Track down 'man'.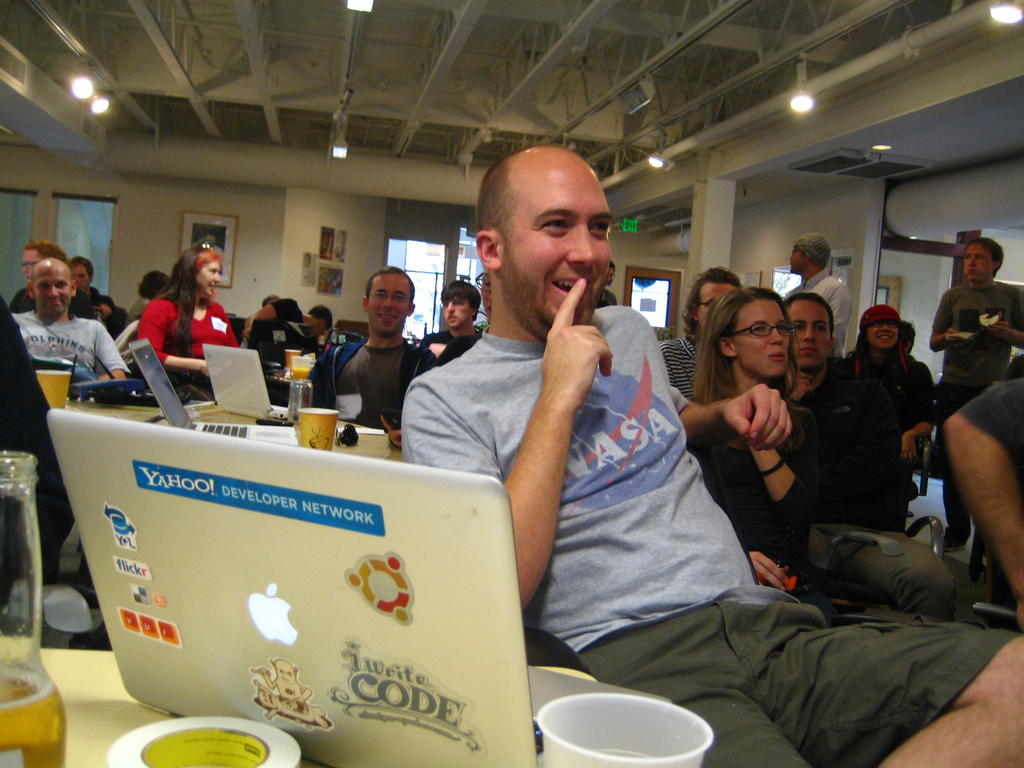
Tracked to crop(397, 144, 1023, 767).
